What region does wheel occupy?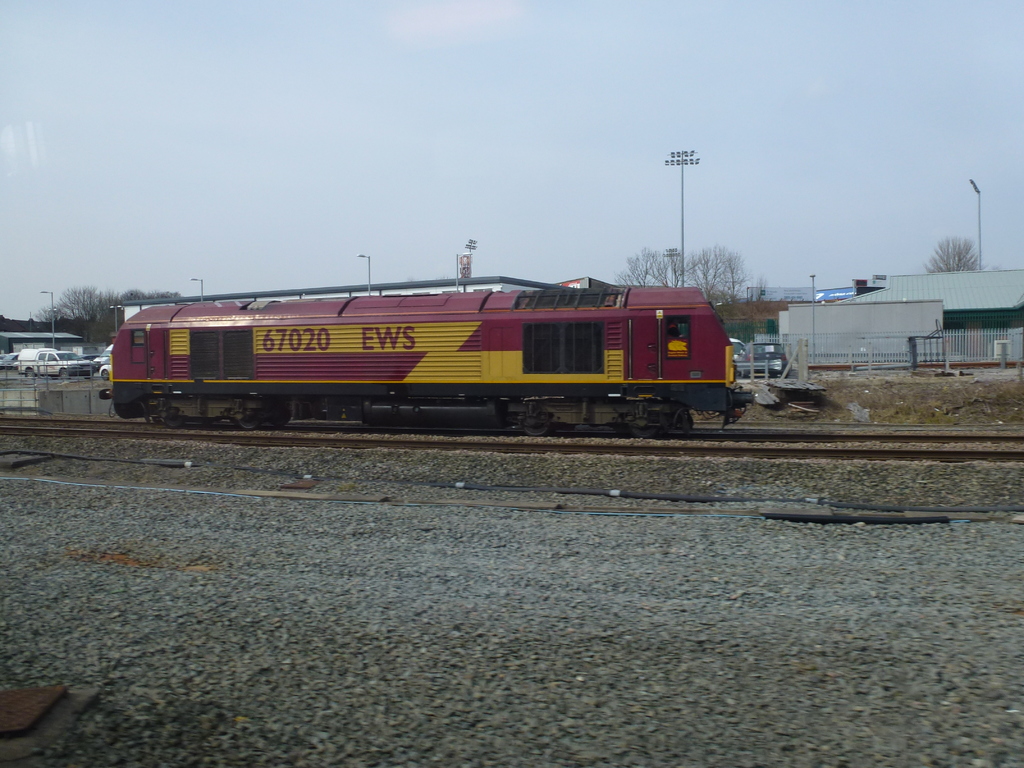
156, 409, 182, 431.
